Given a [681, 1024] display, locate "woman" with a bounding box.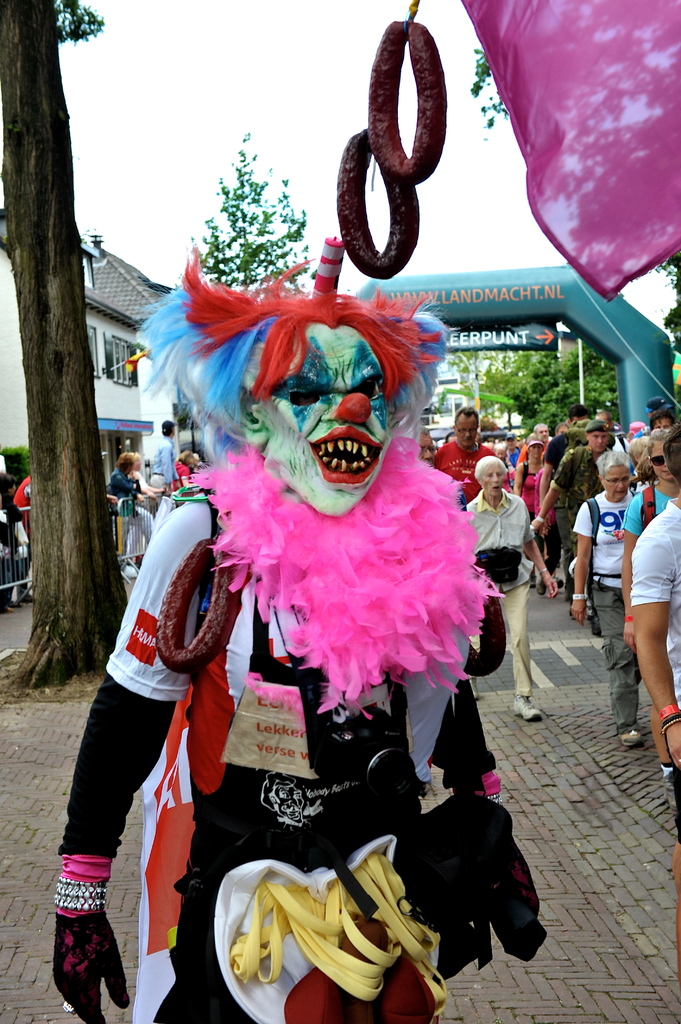
Located: 625 429 677 771.
